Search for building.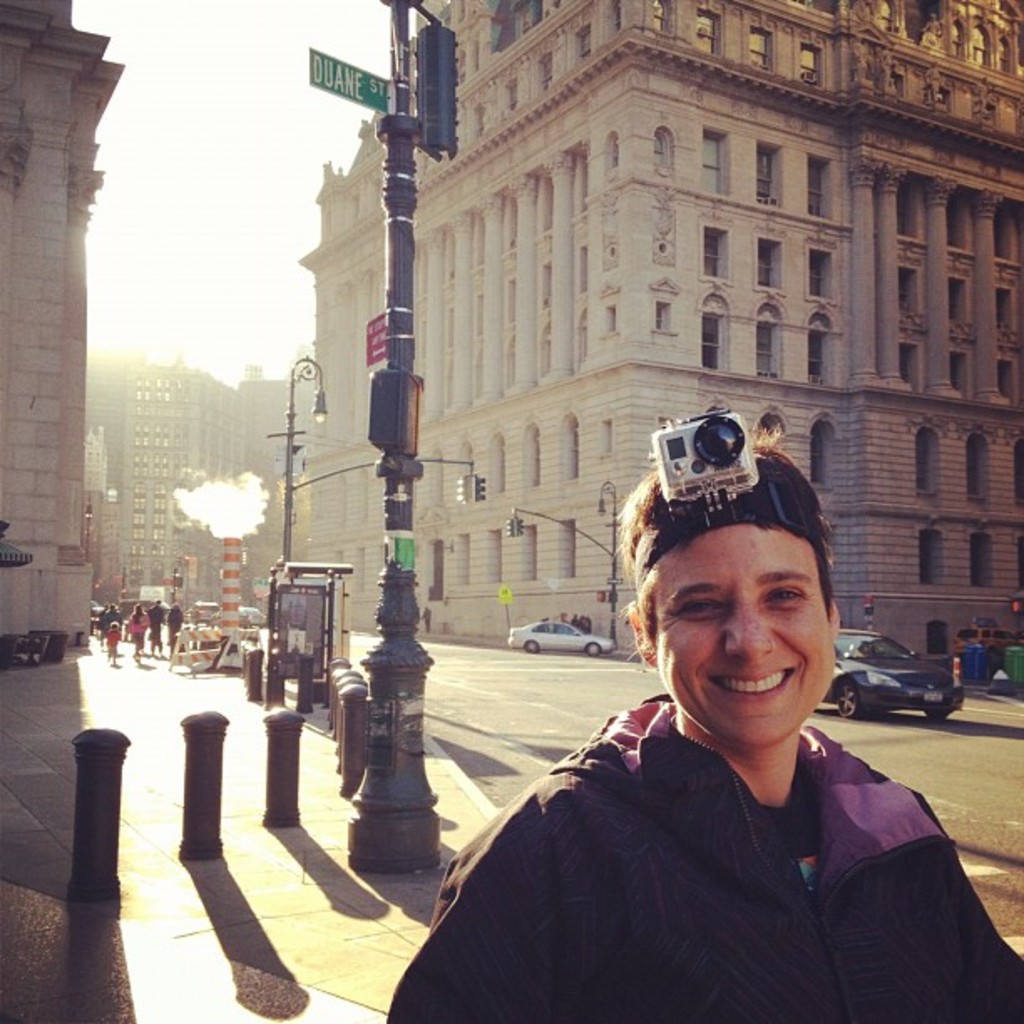
Found at [x1=0, y1=0, x2=129, y2=654].
